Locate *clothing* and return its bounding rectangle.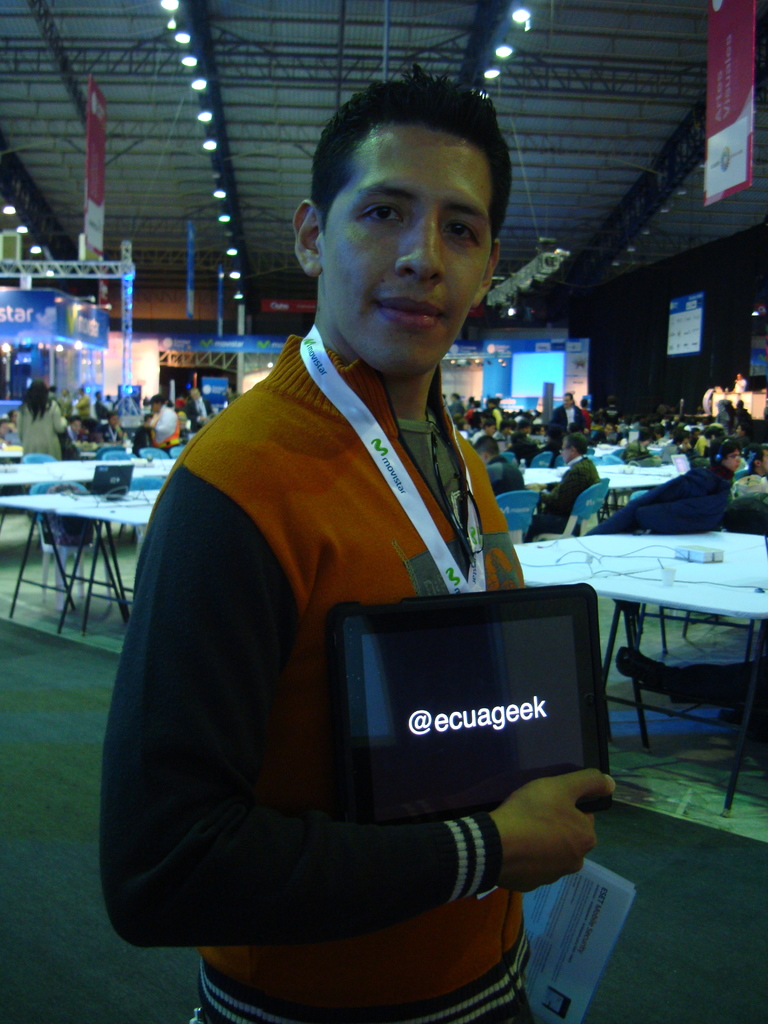
572/403/596/428.
